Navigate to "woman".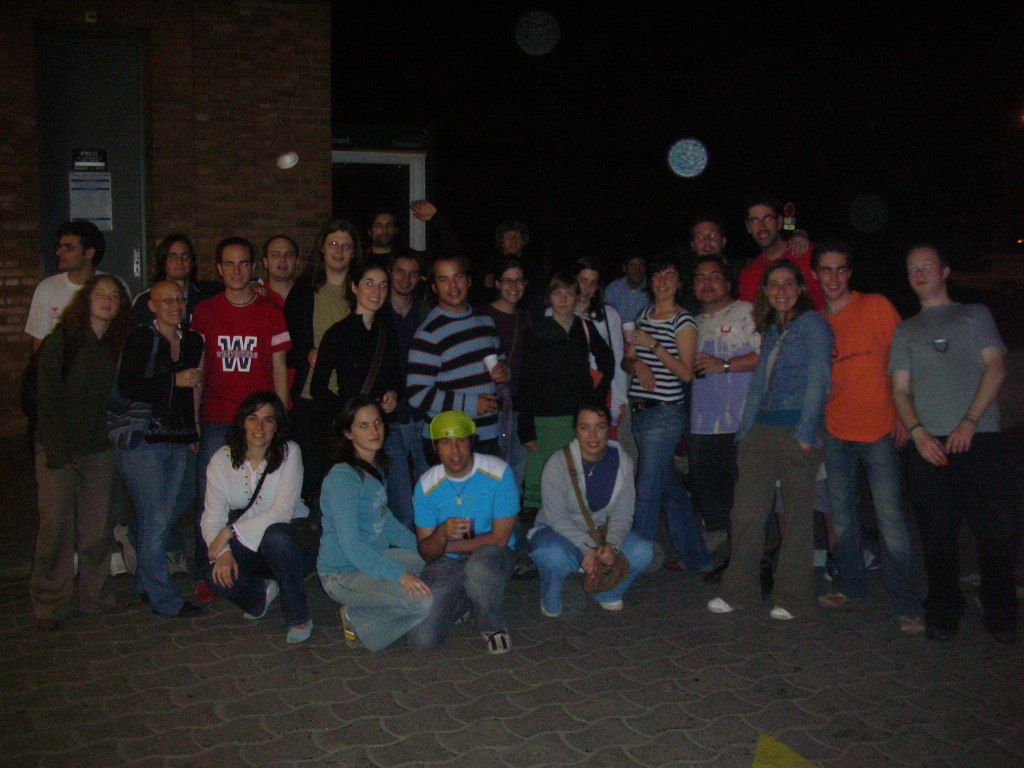
Navigation target: rect(495, 269, 628, 527).
